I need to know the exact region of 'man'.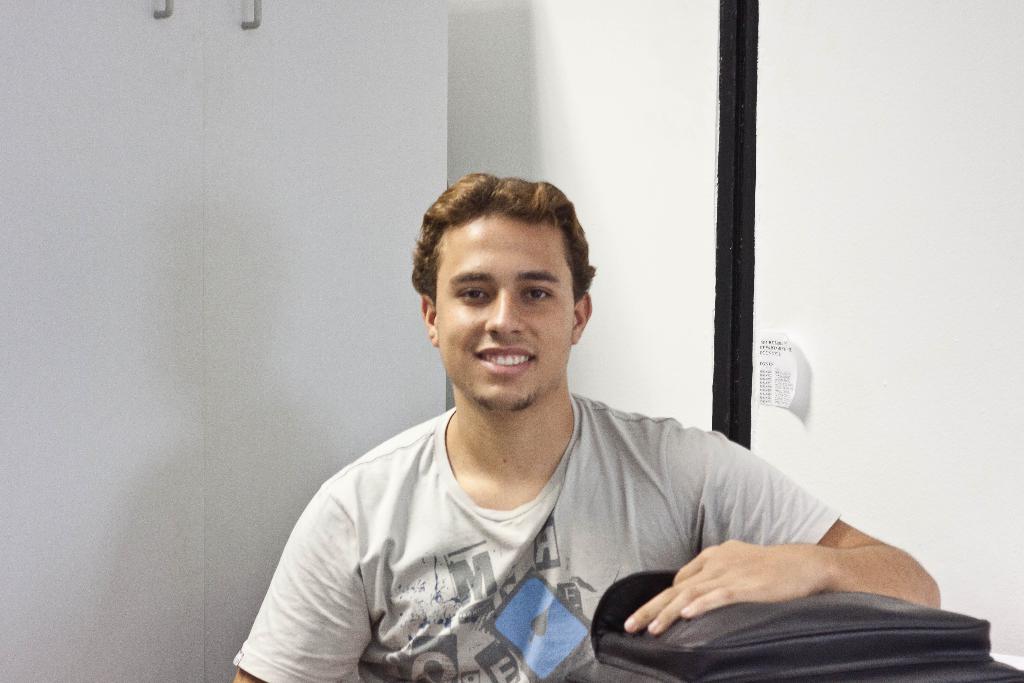
Region: [x1=229, y1=160, x2=879, y2=673].
